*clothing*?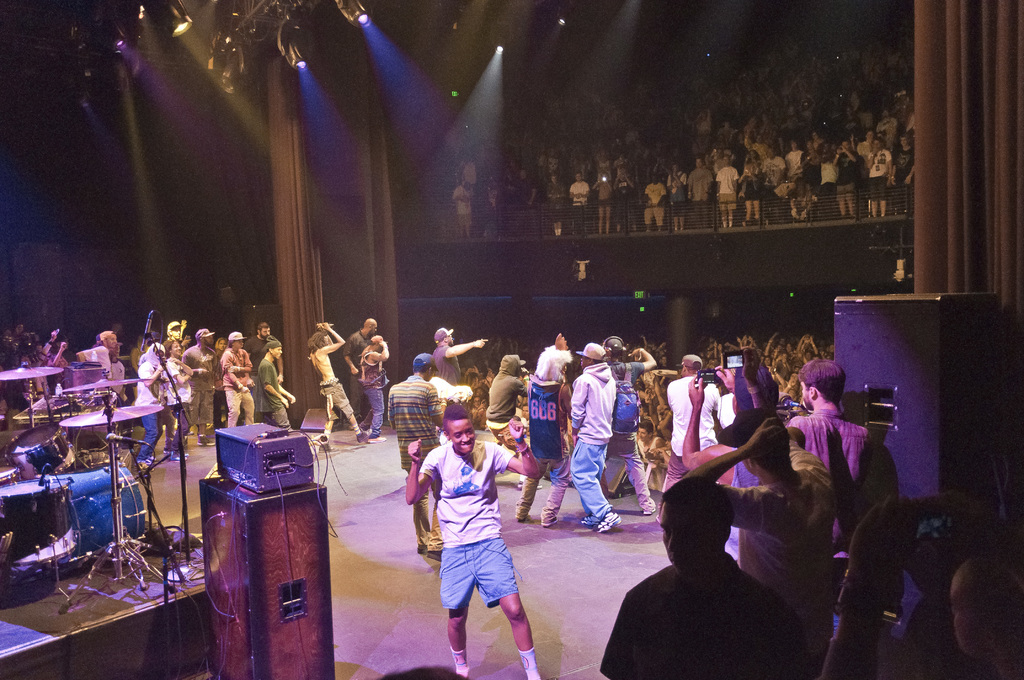
x1=596 y1=546 x2=810 y2=679
